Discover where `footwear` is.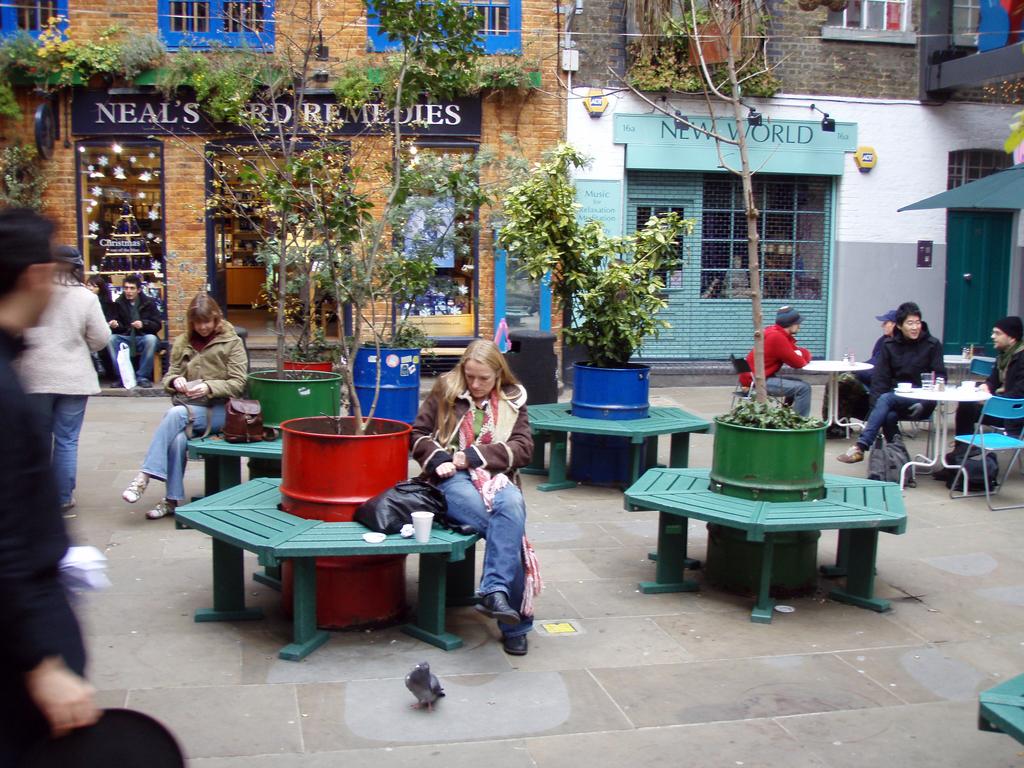
Discovered at (60,496,82,511).
